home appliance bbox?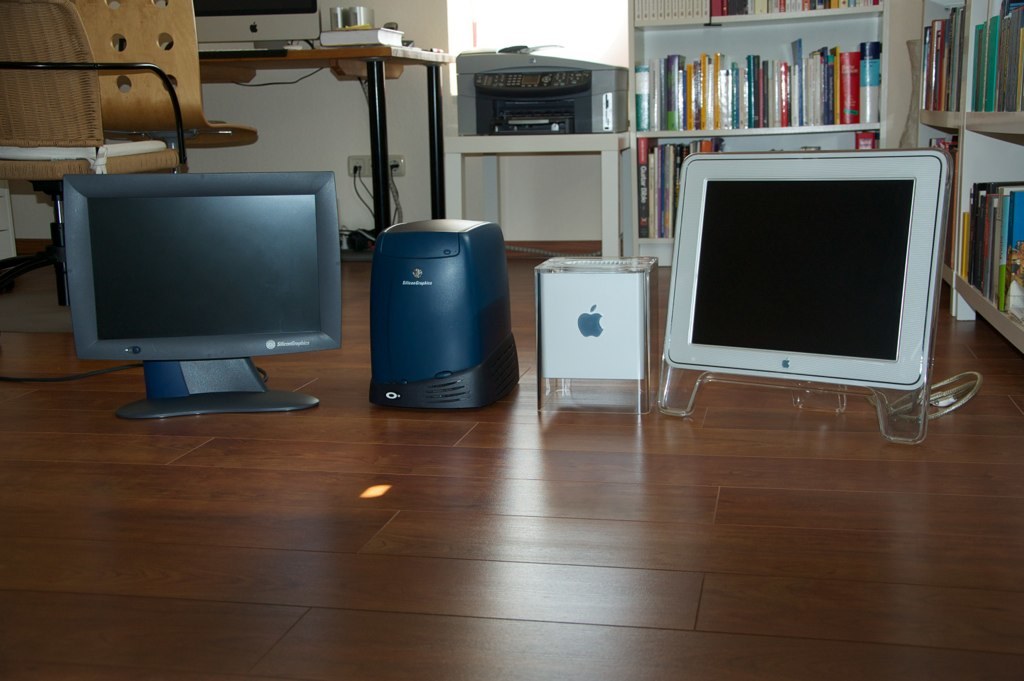
x1=157 y1=0 x2=324 y2=52
